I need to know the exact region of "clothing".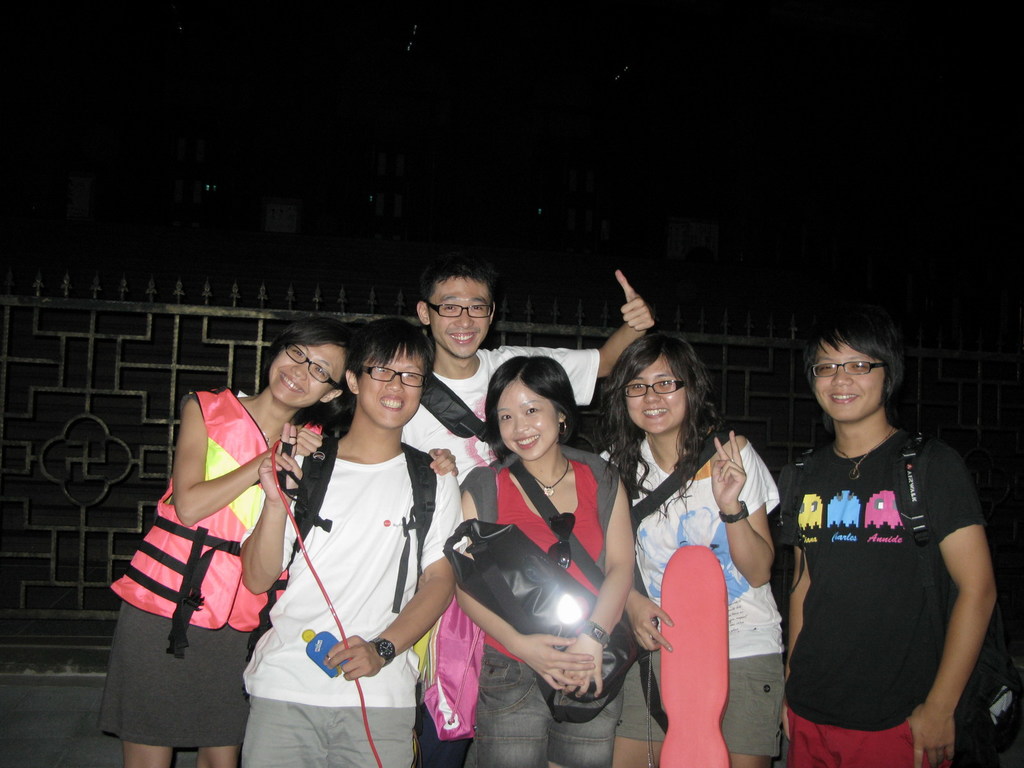
Region: bbox=[402, 341, 598, 490].
